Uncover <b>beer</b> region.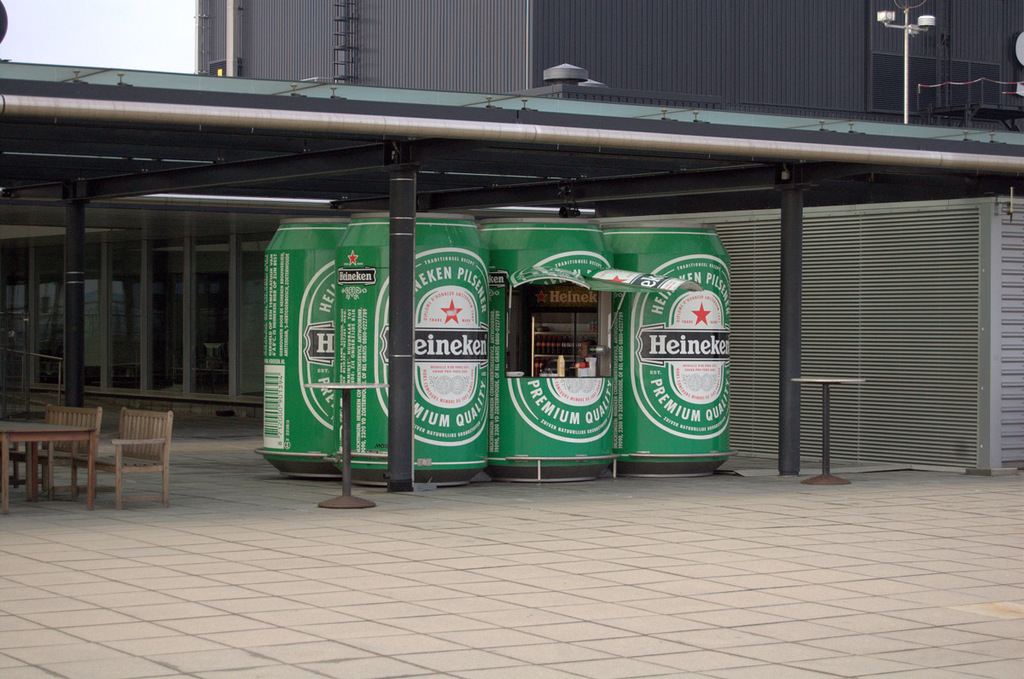
Uncovered: box=[326, 212, 492, 472].
